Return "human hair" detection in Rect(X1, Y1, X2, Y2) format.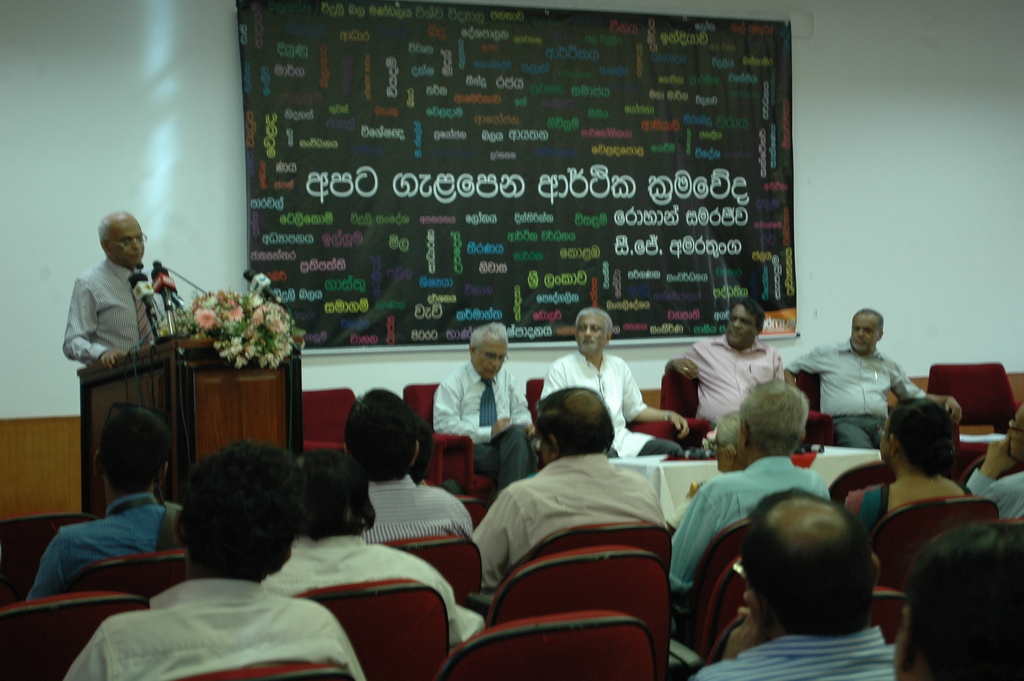
Rect(741, 483, 862, 634).
